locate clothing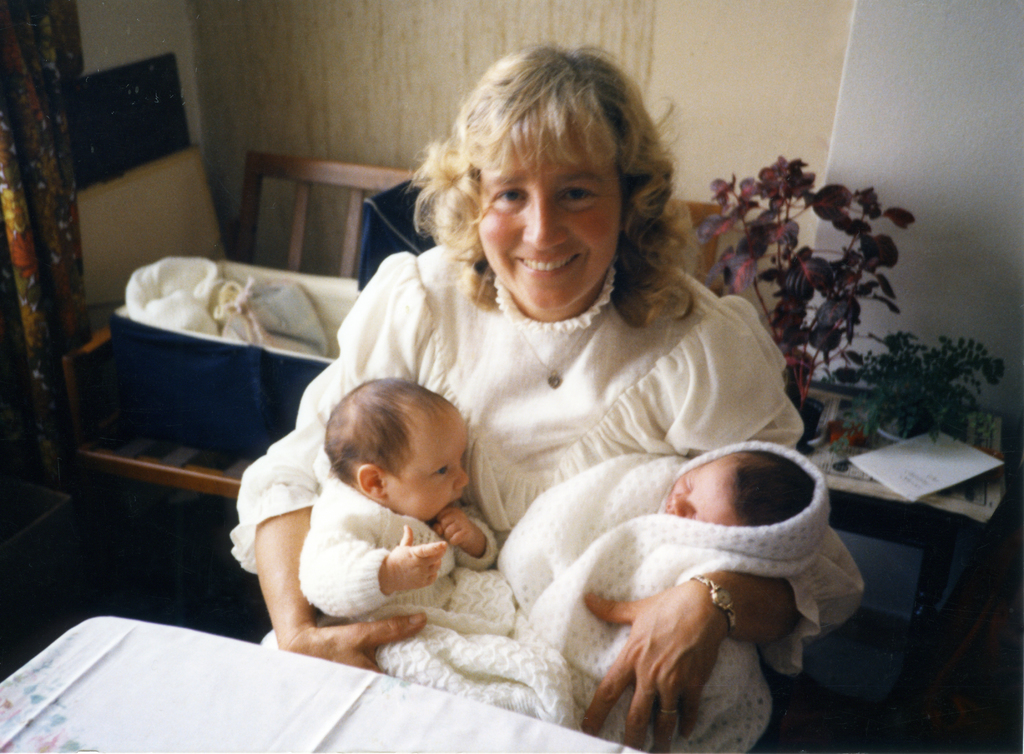
124,252,356,360
